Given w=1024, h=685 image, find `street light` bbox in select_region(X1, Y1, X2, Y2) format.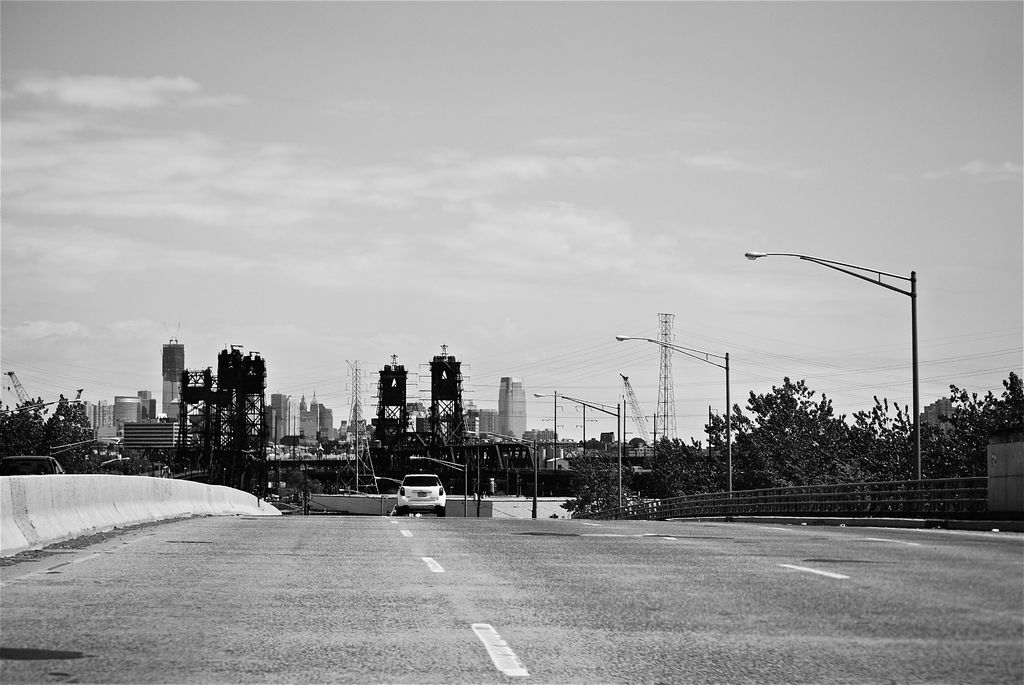
select_region(49, 433, 121, 455).
